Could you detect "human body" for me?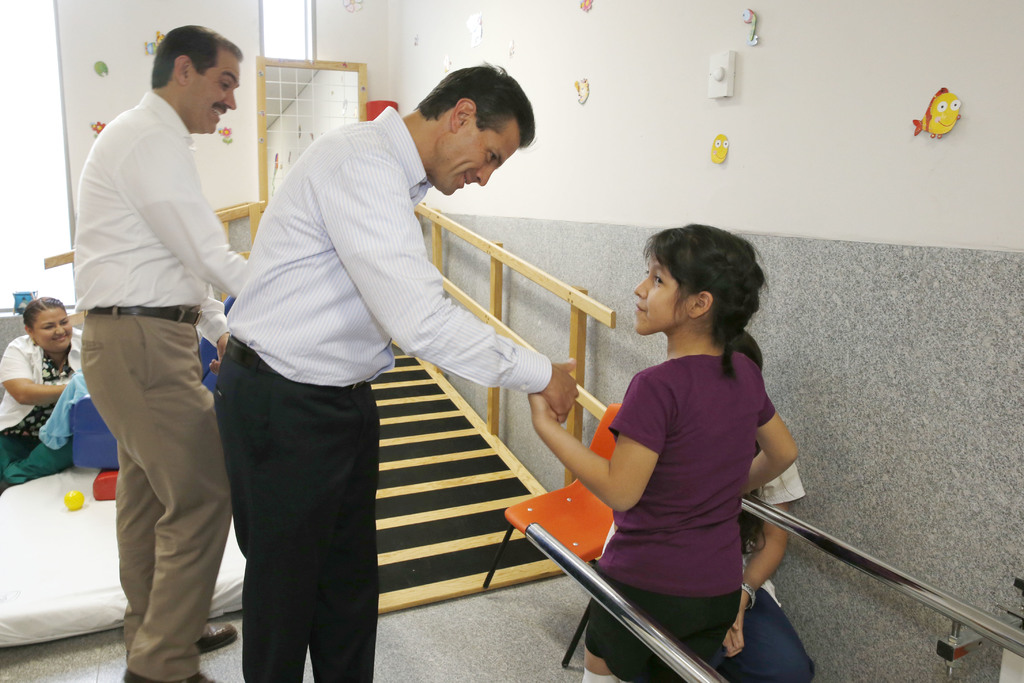
Detection result: detection(0, 298, 82, 478).
